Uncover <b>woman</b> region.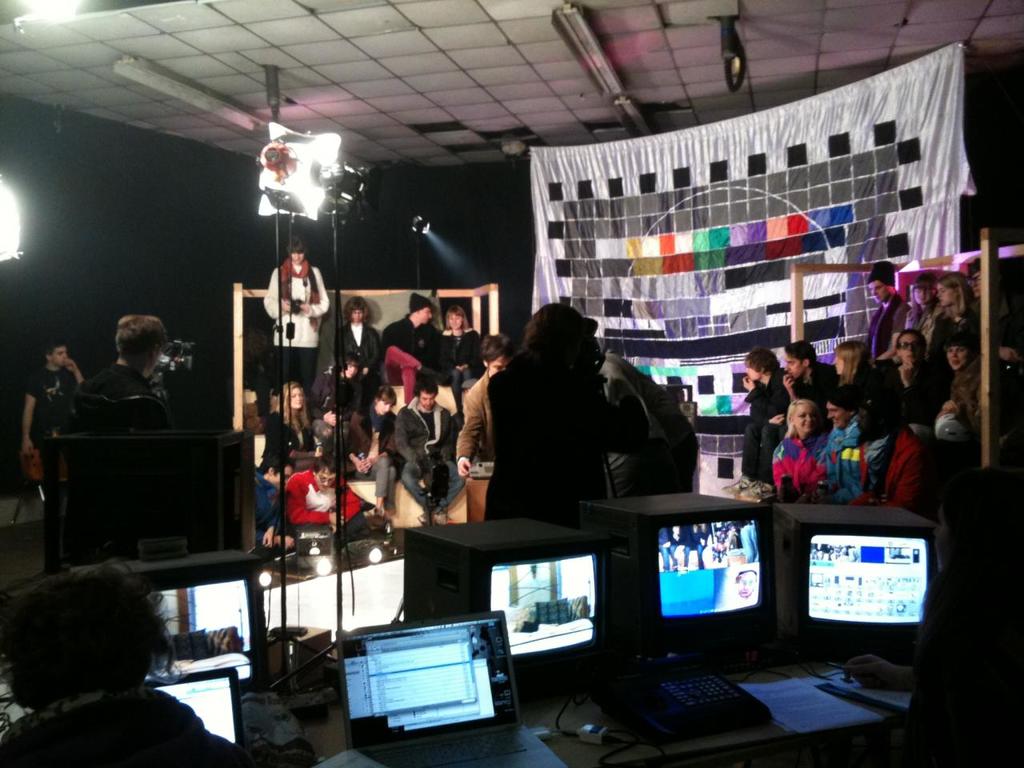
Uncovered: rect(0, 561, 273, 767).
